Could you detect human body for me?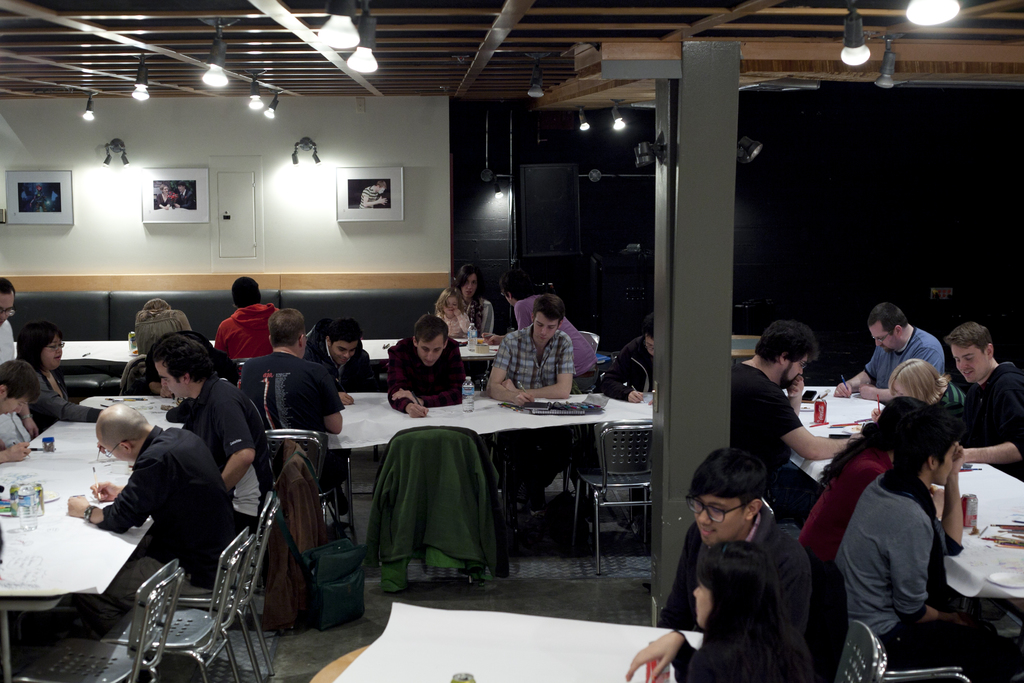
Detection result: box=[656, 509, 825, 628].
